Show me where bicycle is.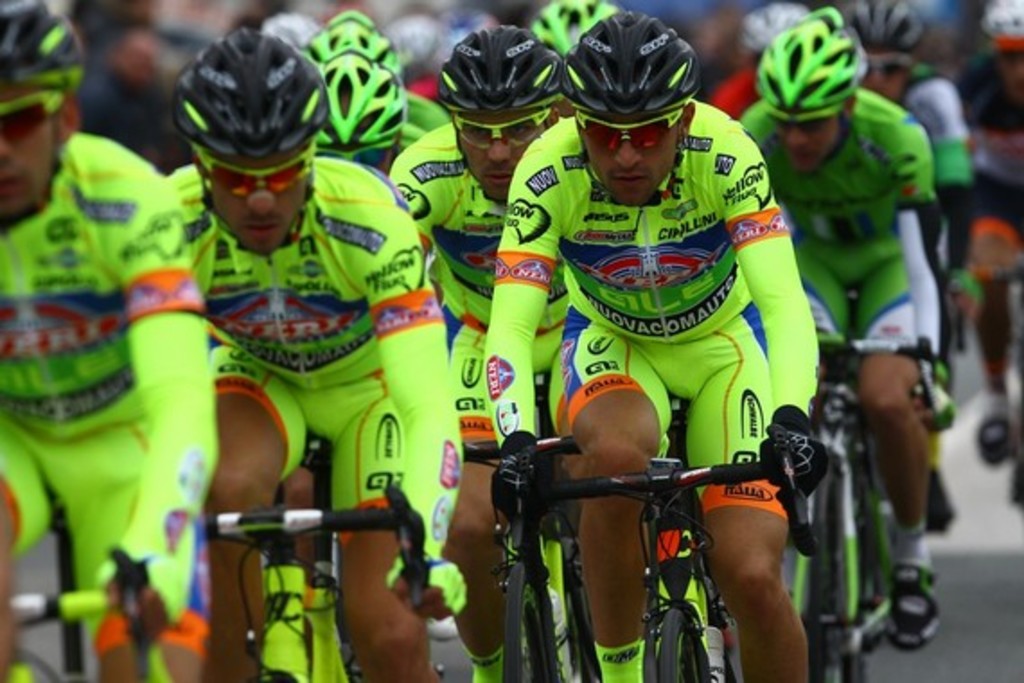
bicycle is at rect(534, 415, 830, 682).
